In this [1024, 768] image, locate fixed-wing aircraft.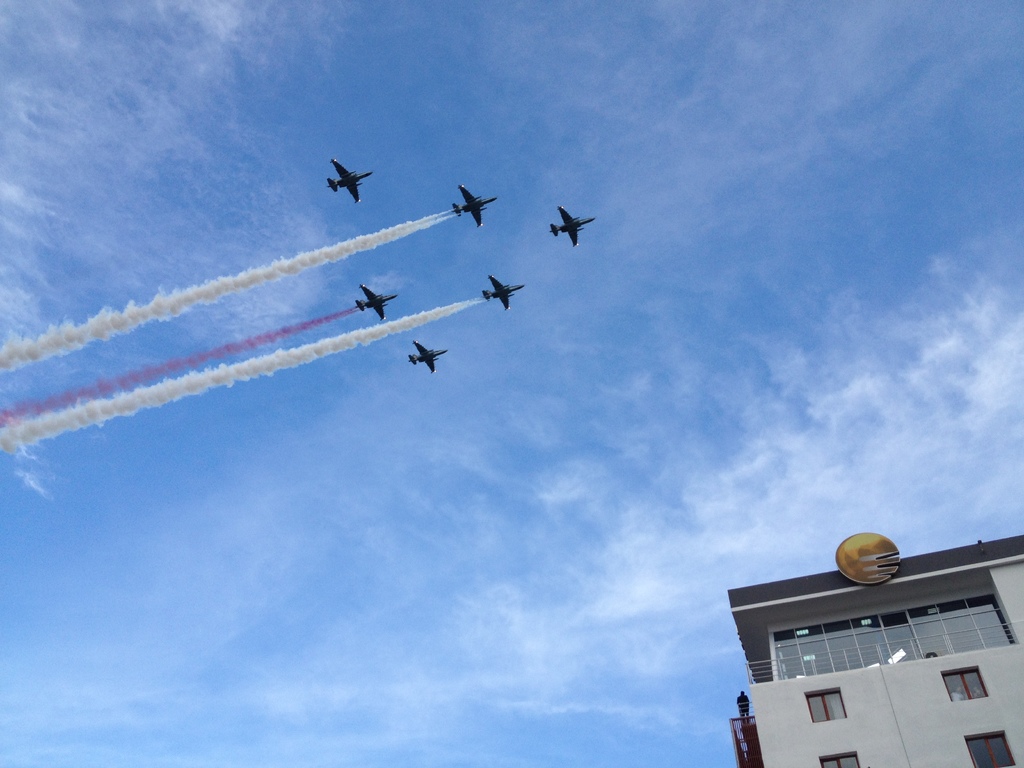
Bounding box: BBox(480, 273, 524, 311).
